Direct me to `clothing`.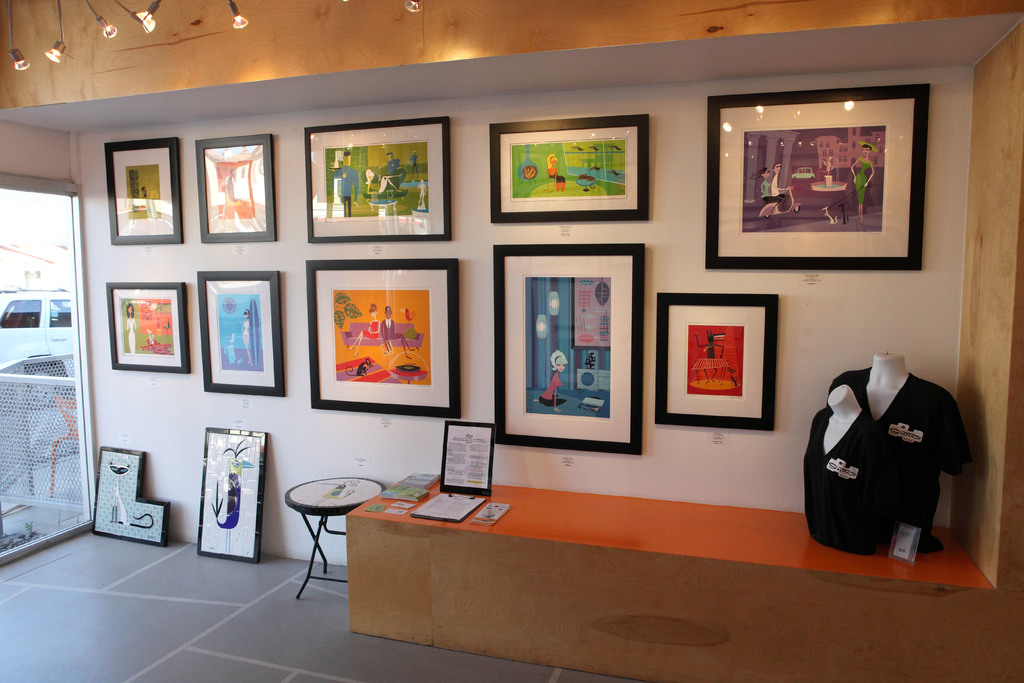
Direction: (849, 152, 870, 209).
